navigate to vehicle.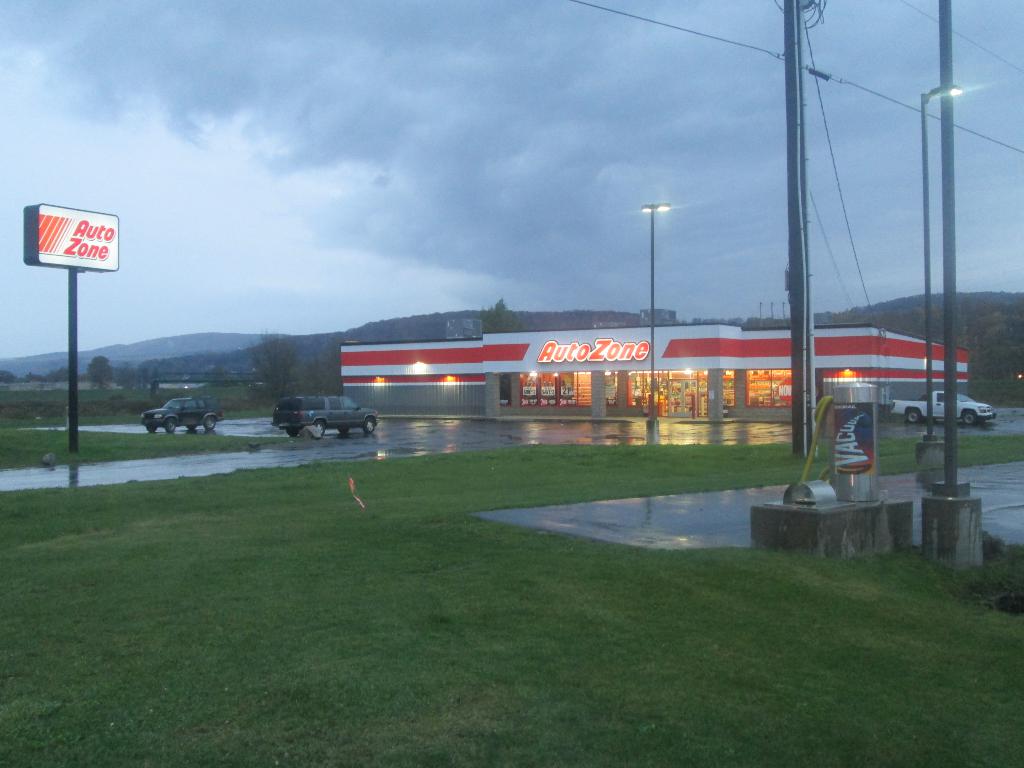
Navigation target: left=141, top=394, right=224, bottom=431.
